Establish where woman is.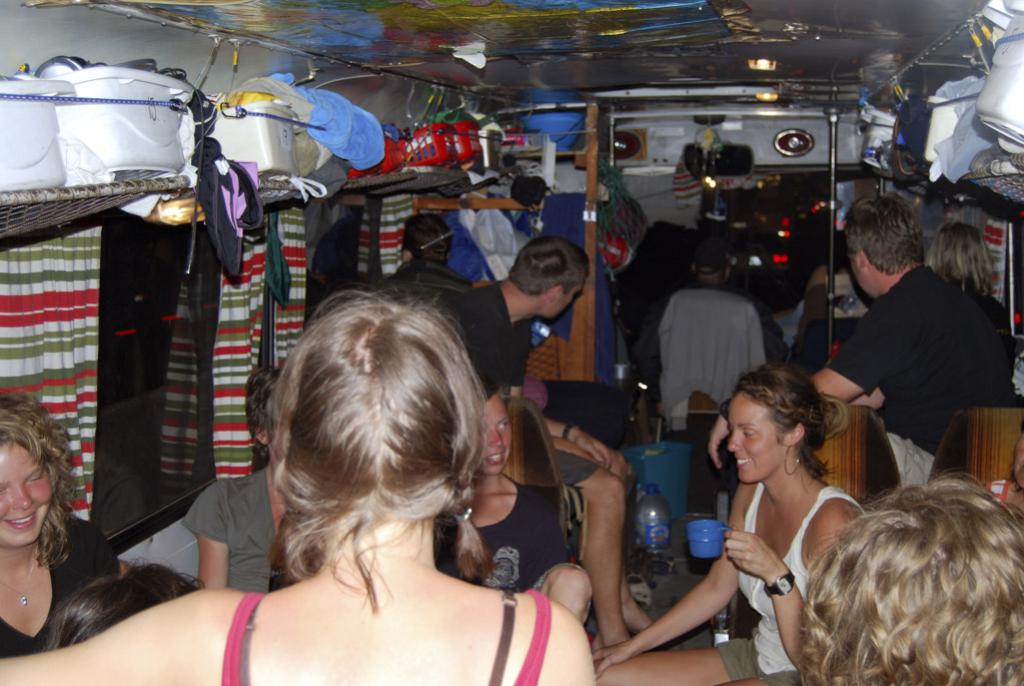
Established at (x1=0, y1=289, x2=601, y2=685).
